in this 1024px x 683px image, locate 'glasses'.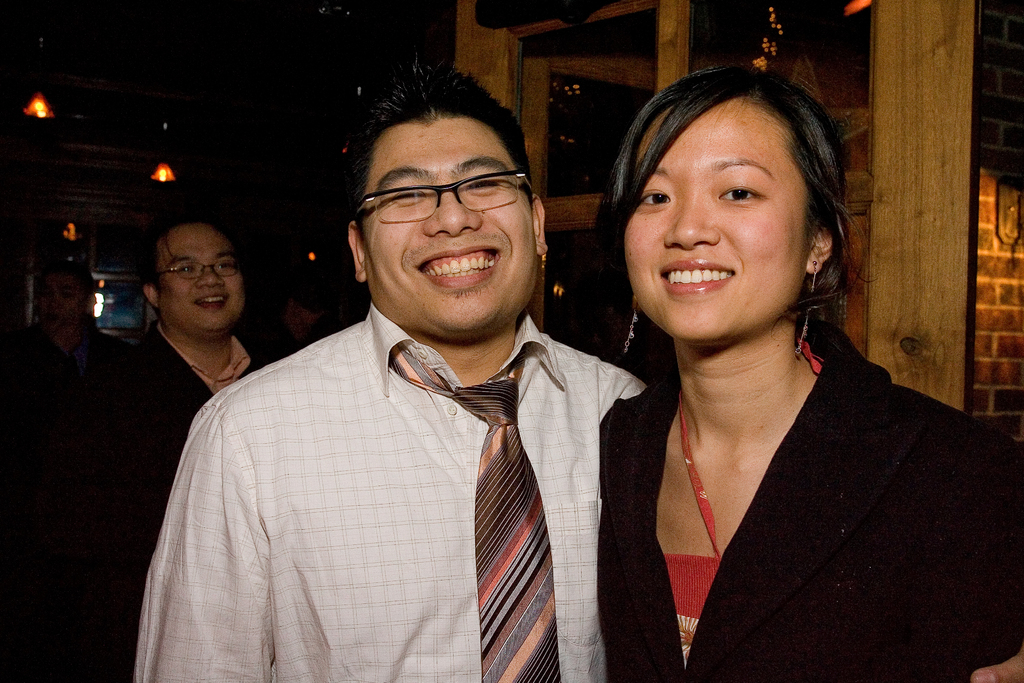
Bounding box: (349,160,538,229).
